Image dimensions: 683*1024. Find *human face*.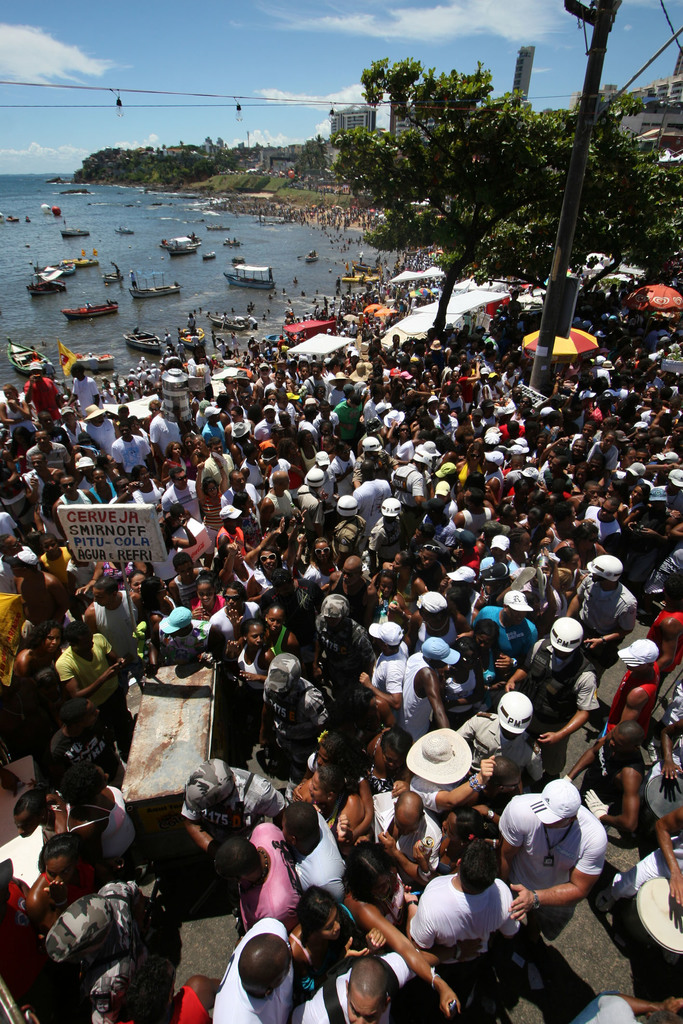
box=[464, 491, 471, 507].
